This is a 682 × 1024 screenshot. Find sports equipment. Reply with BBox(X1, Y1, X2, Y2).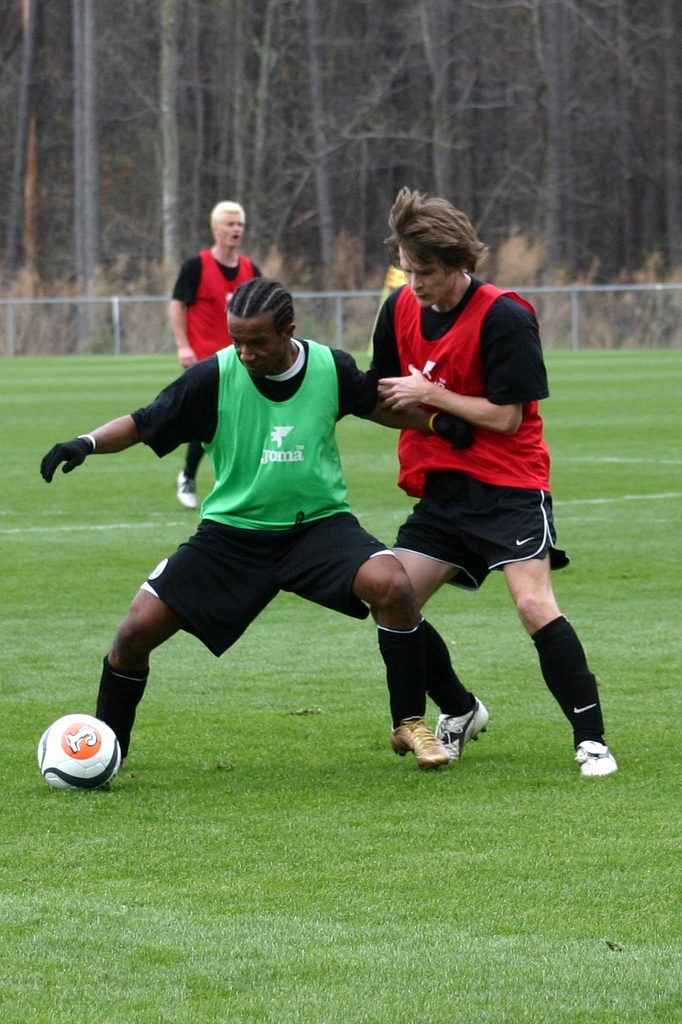
BBox(38, 712, 121, 791).
